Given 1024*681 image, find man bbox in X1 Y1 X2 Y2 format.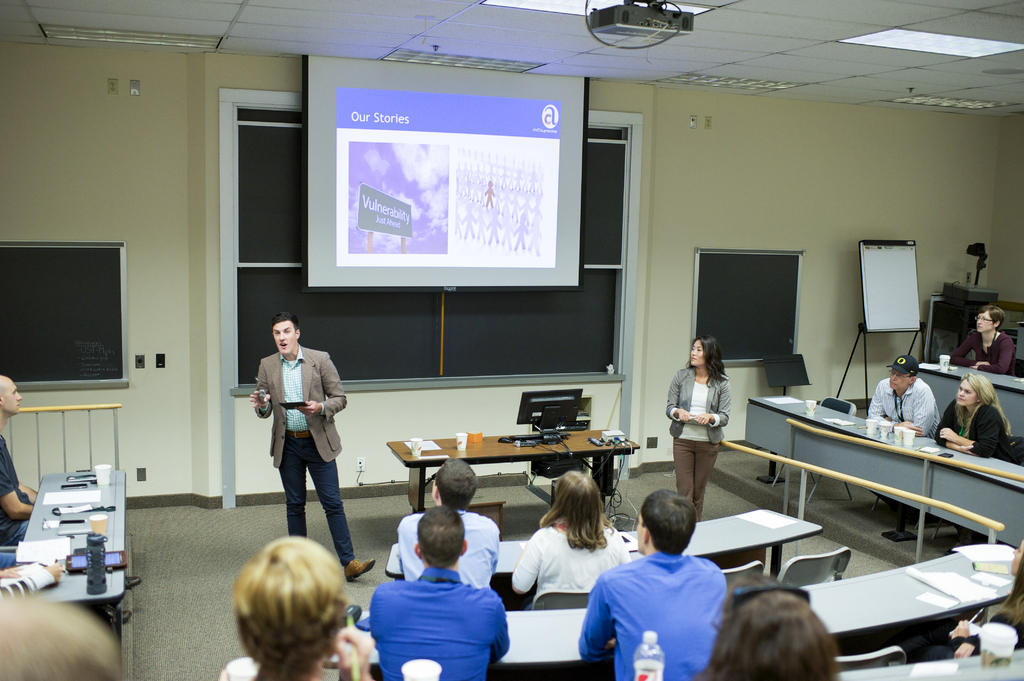
871 356 945 524.
